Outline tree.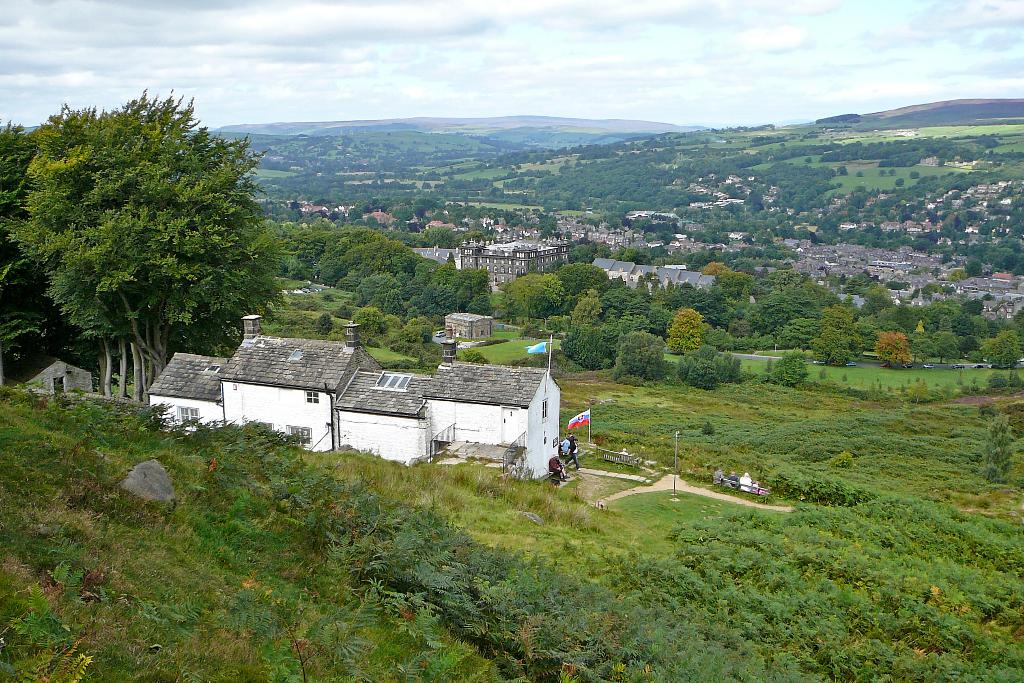
Outline: bbox=(552, 259, 614, 299).
